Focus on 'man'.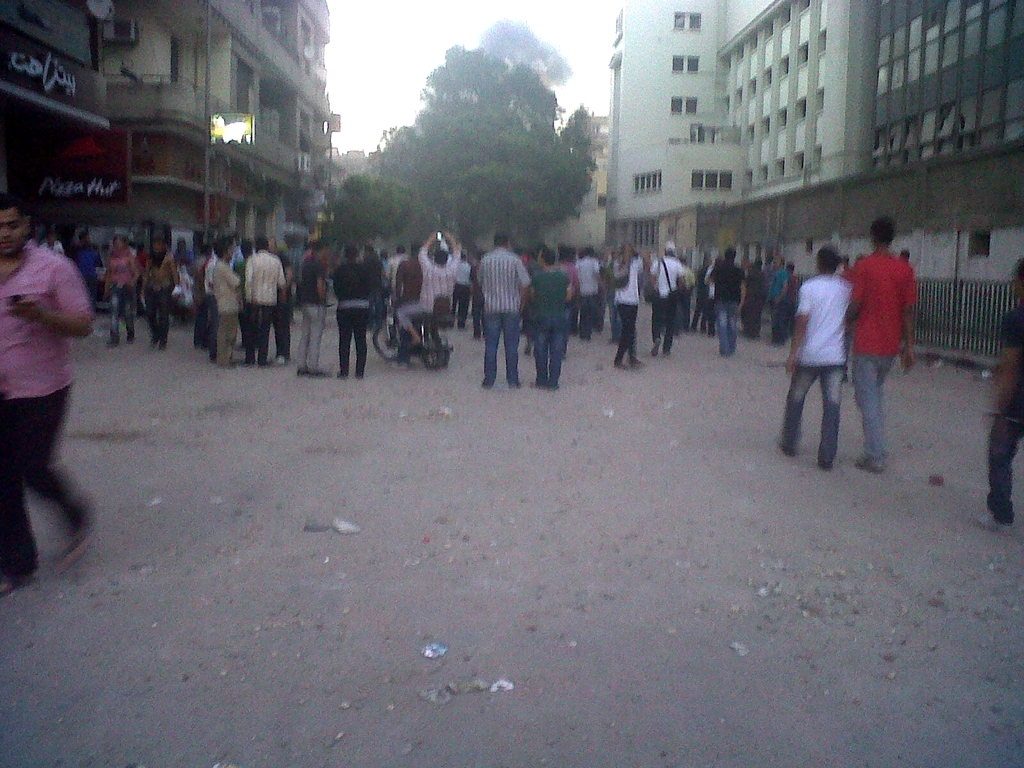
Focused at (707,253,741,359).
